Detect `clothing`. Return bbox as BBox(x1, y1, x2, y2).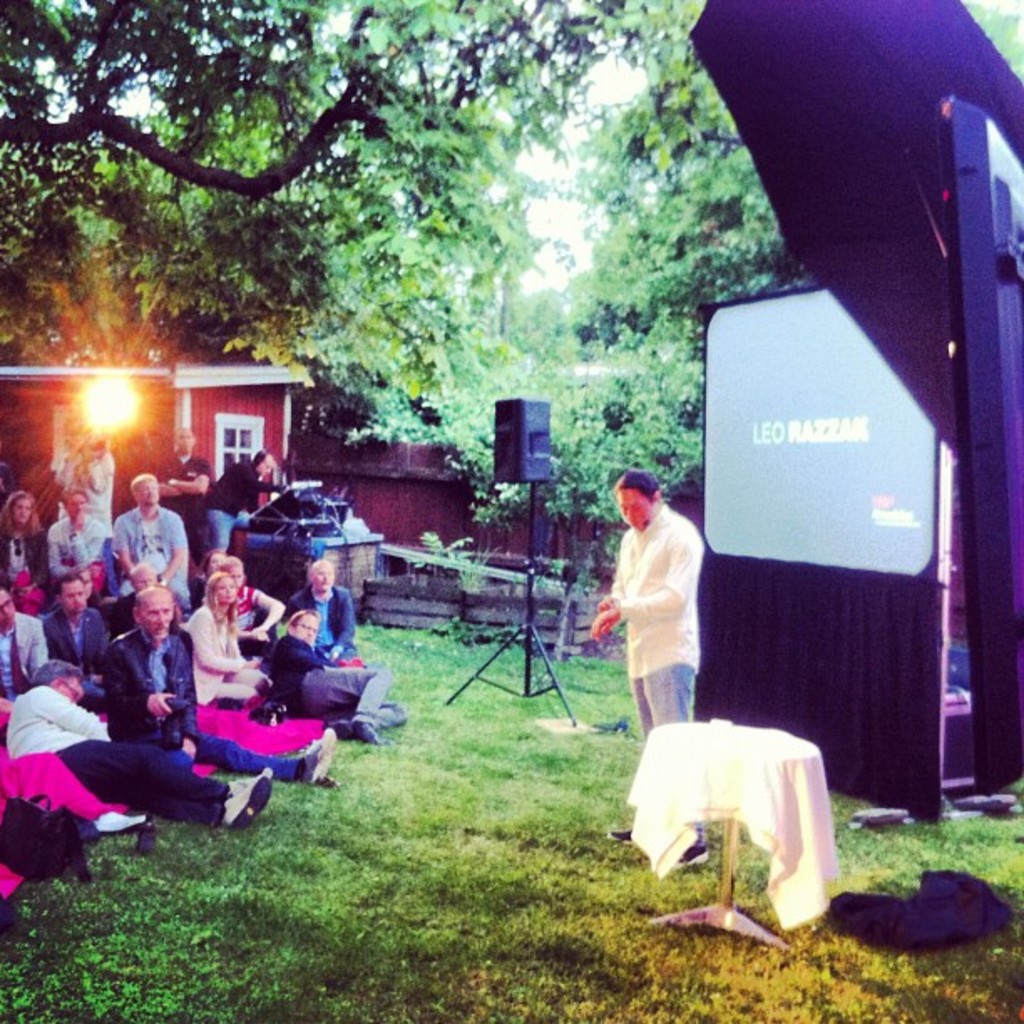
BBox(0, 517, 42, 589).
